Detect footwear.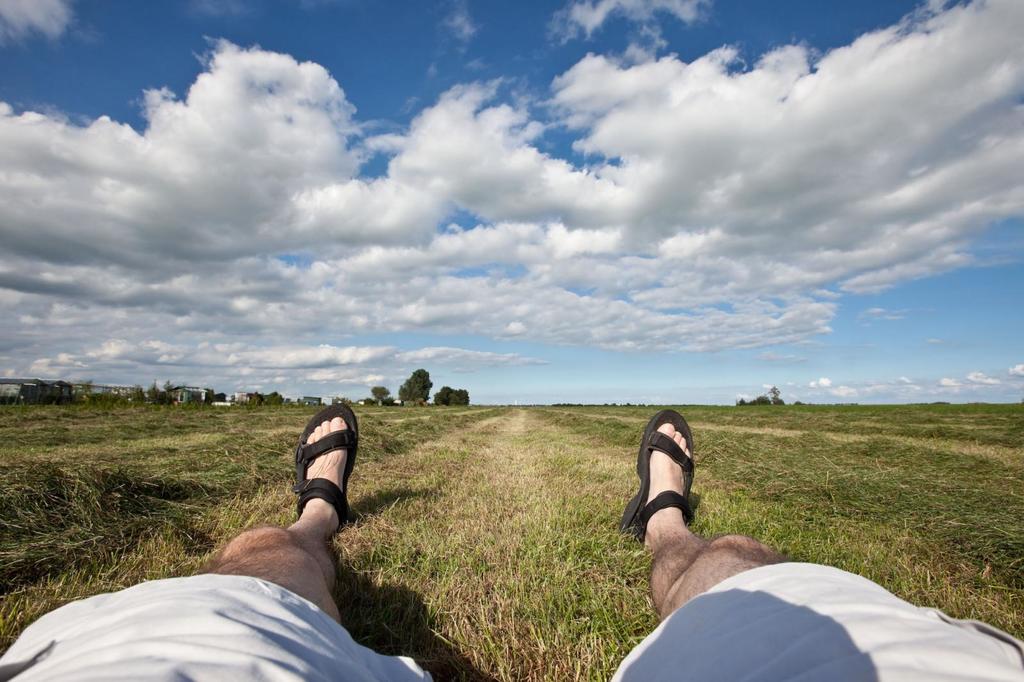
Detected at 612:408:700:550.
